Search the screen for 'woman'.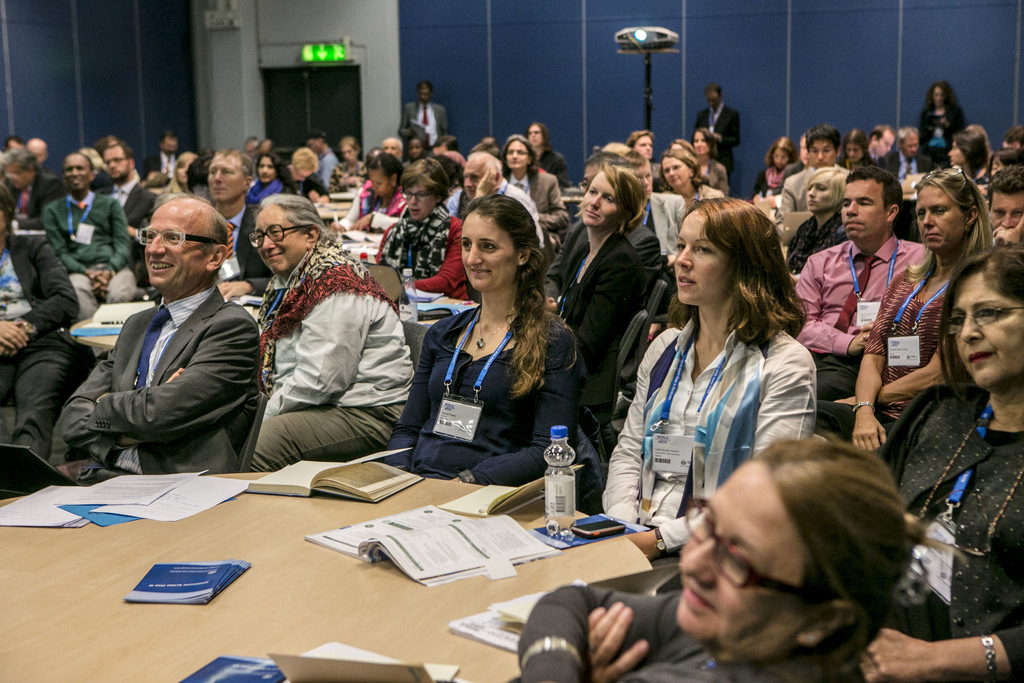
Found at bbox=(755, 138, 797, 197).
